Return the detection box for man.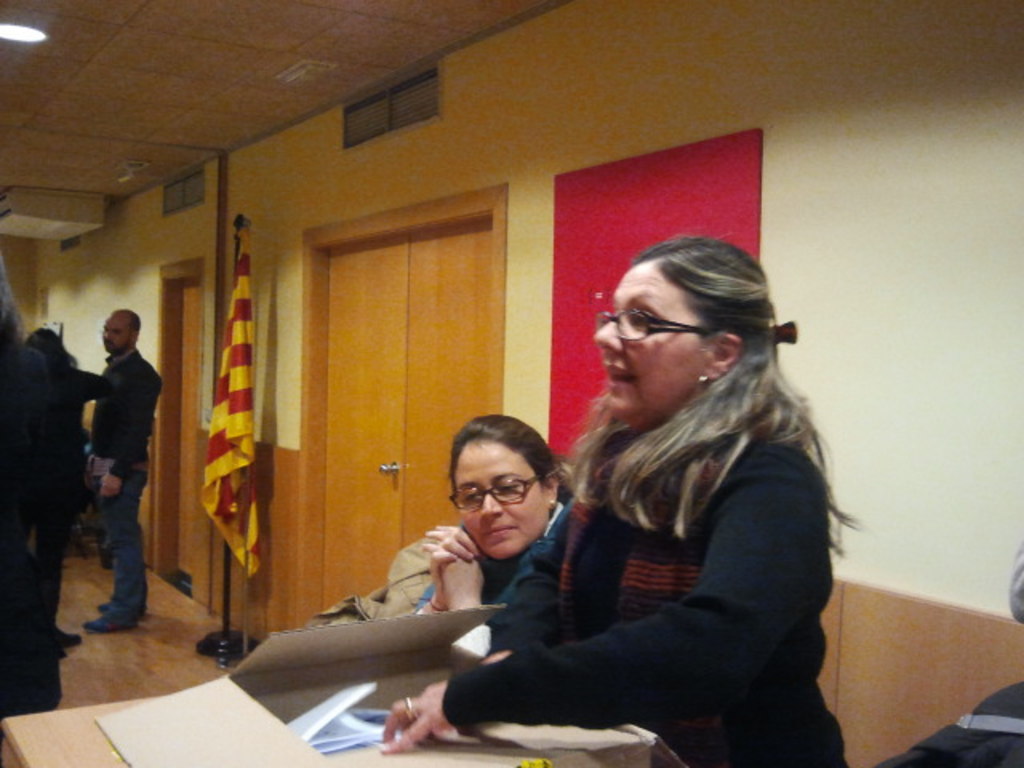
[left=53, top=304, right=157, bottom=627].
